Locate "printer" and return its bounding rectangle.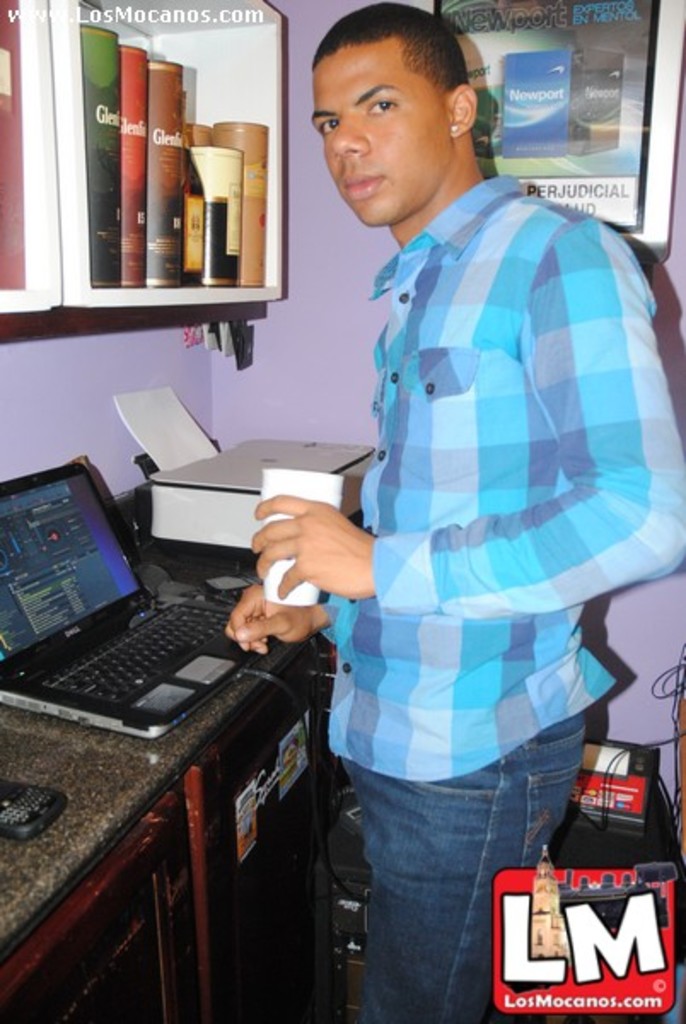
{"left": 131, "top": 437, "right": 377, "bottom": 558}.
